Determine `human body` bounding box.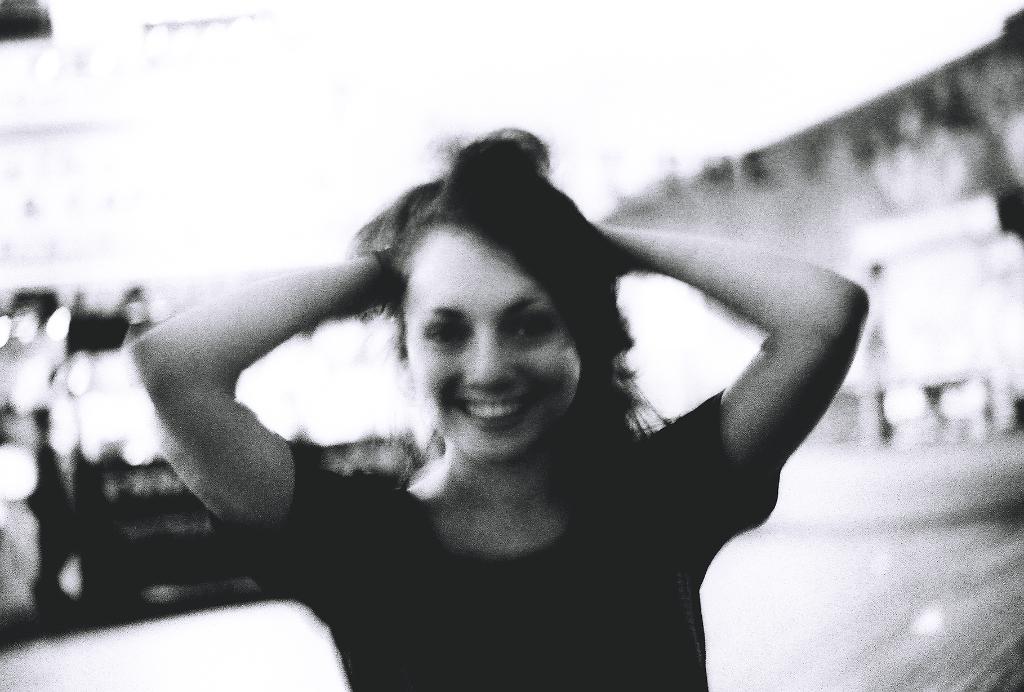
Determined: (14, 99, 995, 668).
